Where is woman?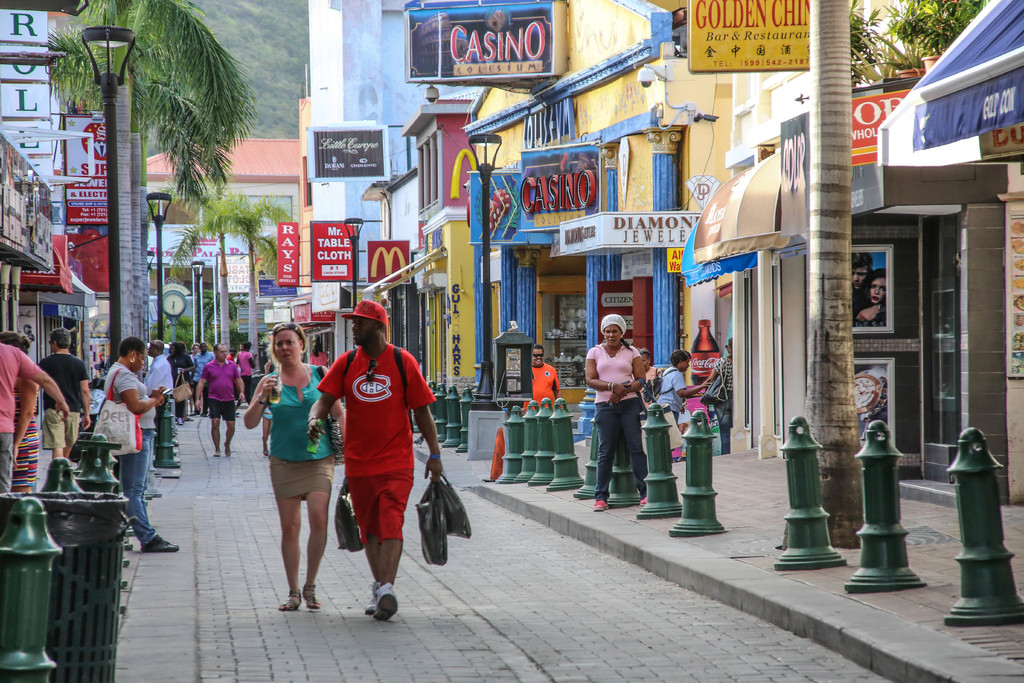
BBox(849, 268, 895, 329).
